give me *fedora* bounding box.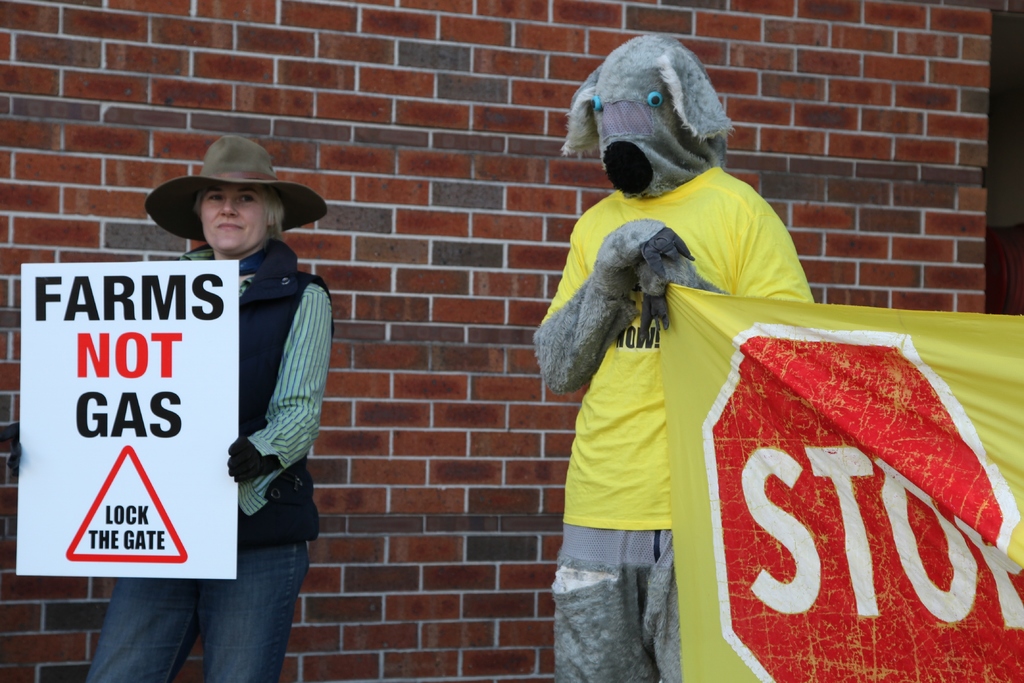
(145,136,327,245).
